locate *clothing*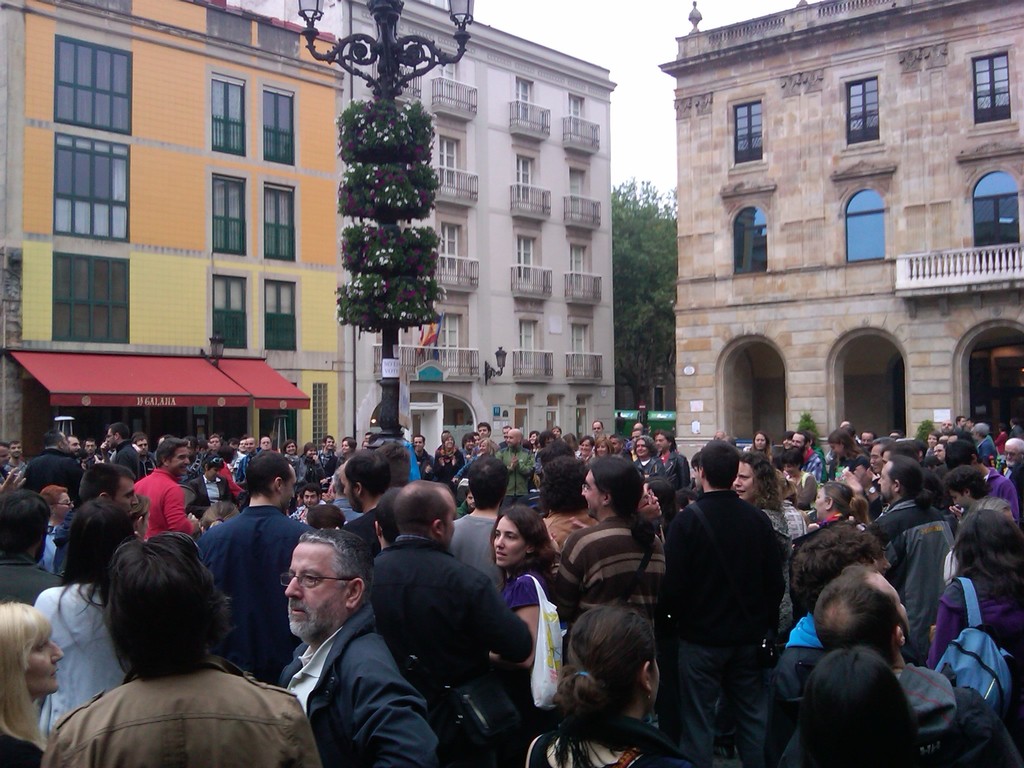
881/654/1023/767
